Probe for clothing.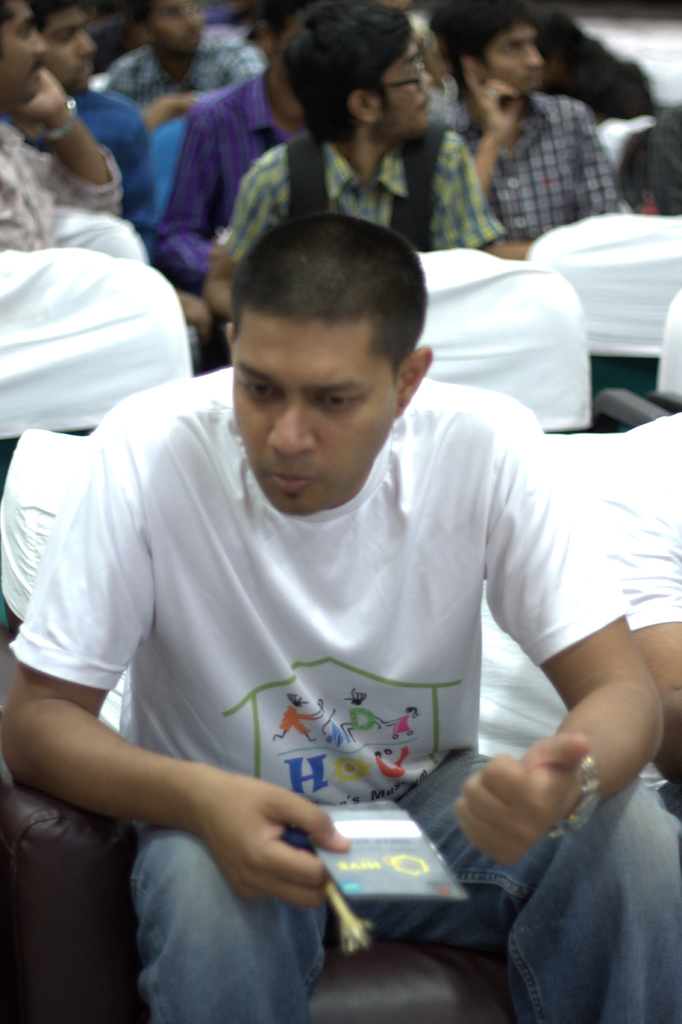
Probe result: (99,28,271,120).
